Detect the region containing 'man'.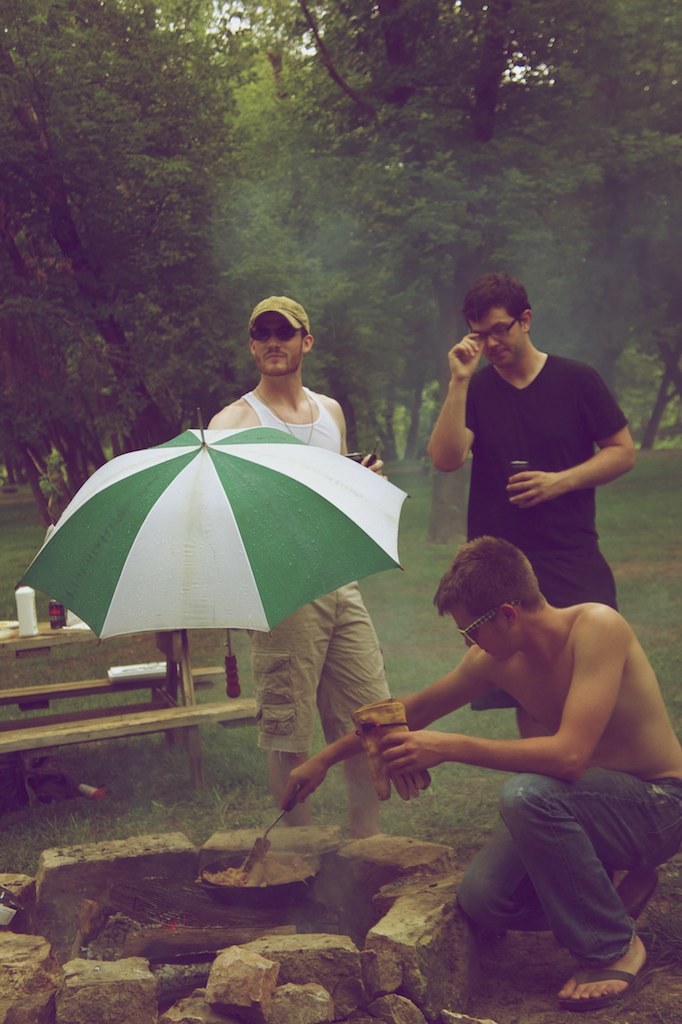
rect(282, 540, 681, 1016).
